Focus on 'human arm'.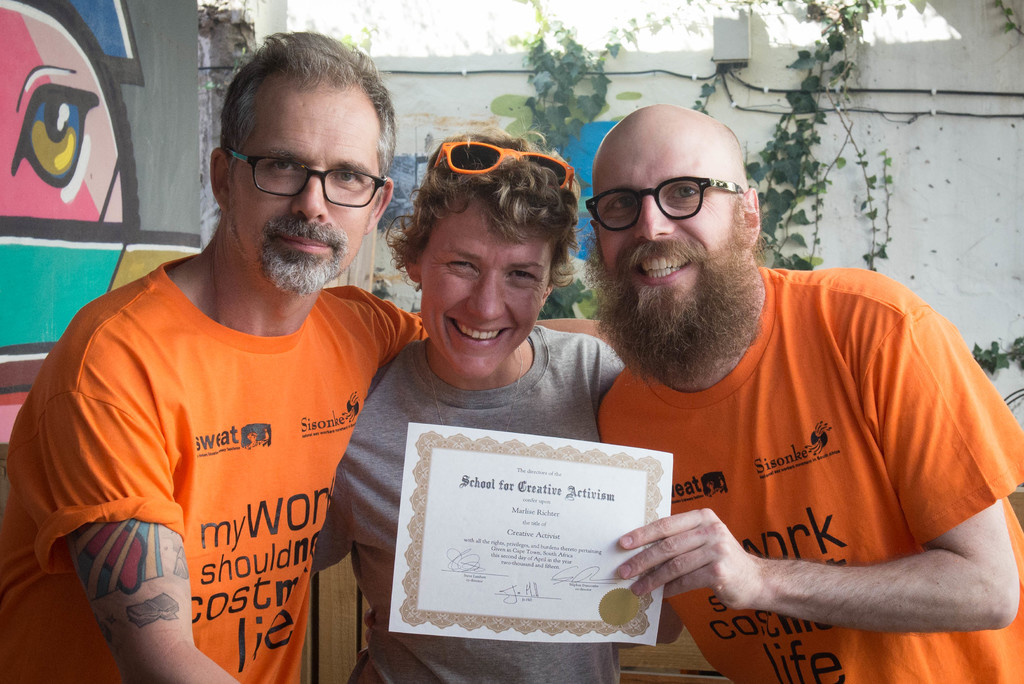
Focused at left=379, top=311, right=614, bottom=345.
